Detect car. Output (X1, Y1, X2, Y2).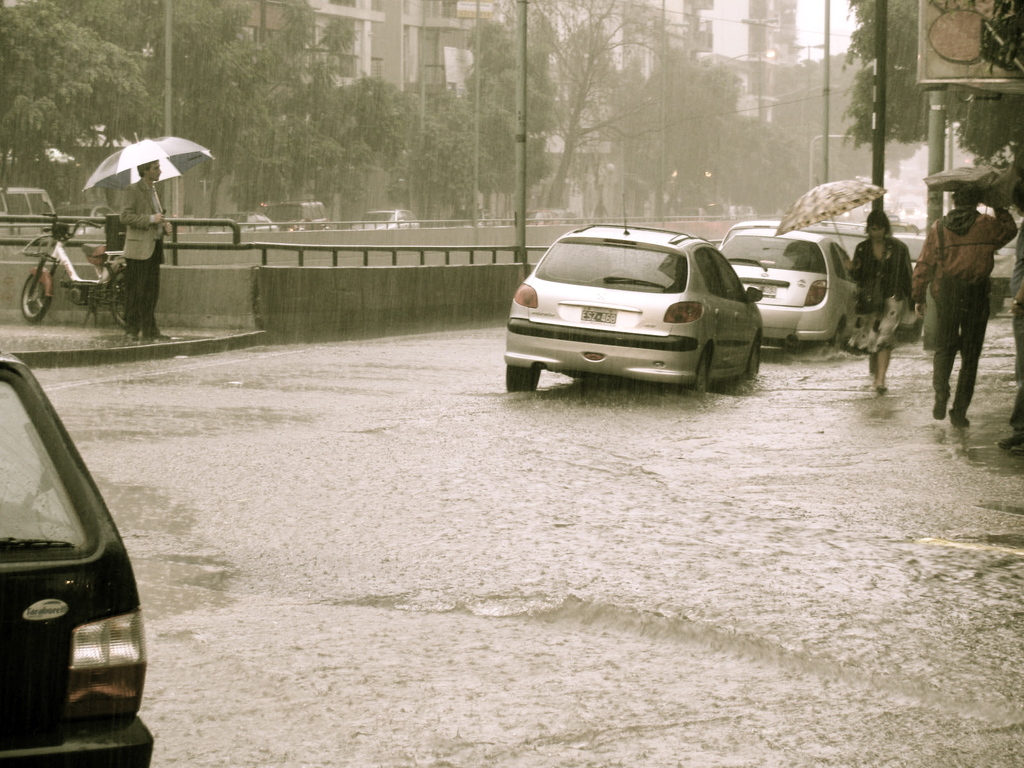
(718, 218, 867, 359).
